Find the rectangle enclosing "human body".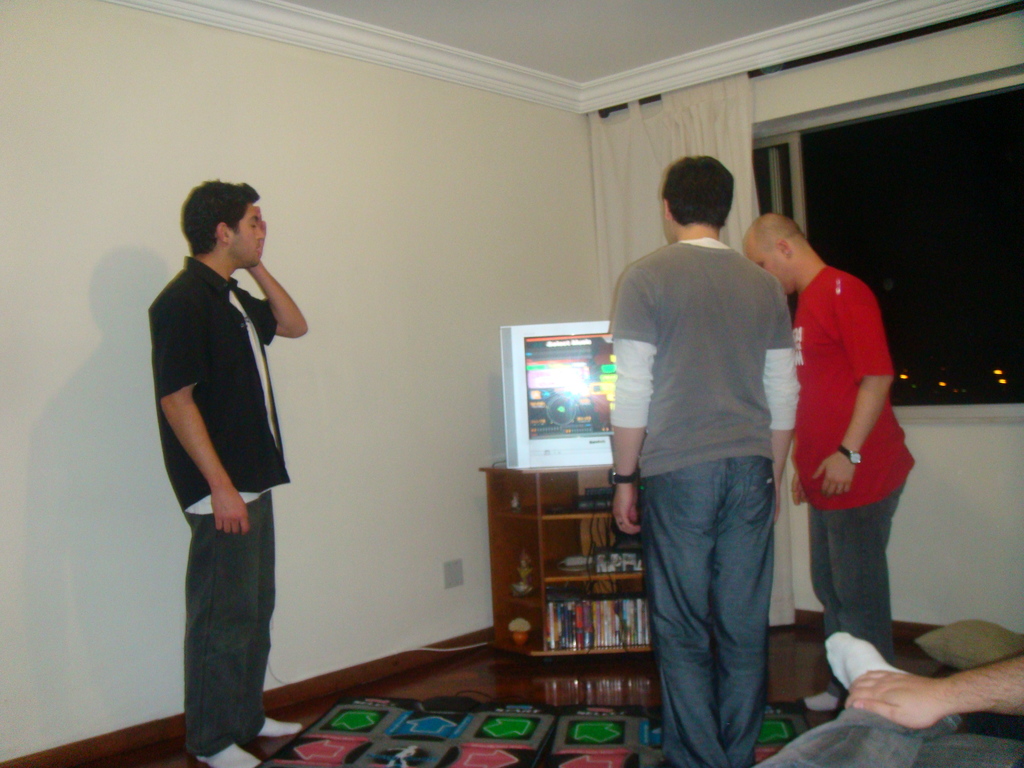
[603,152,805,760].
